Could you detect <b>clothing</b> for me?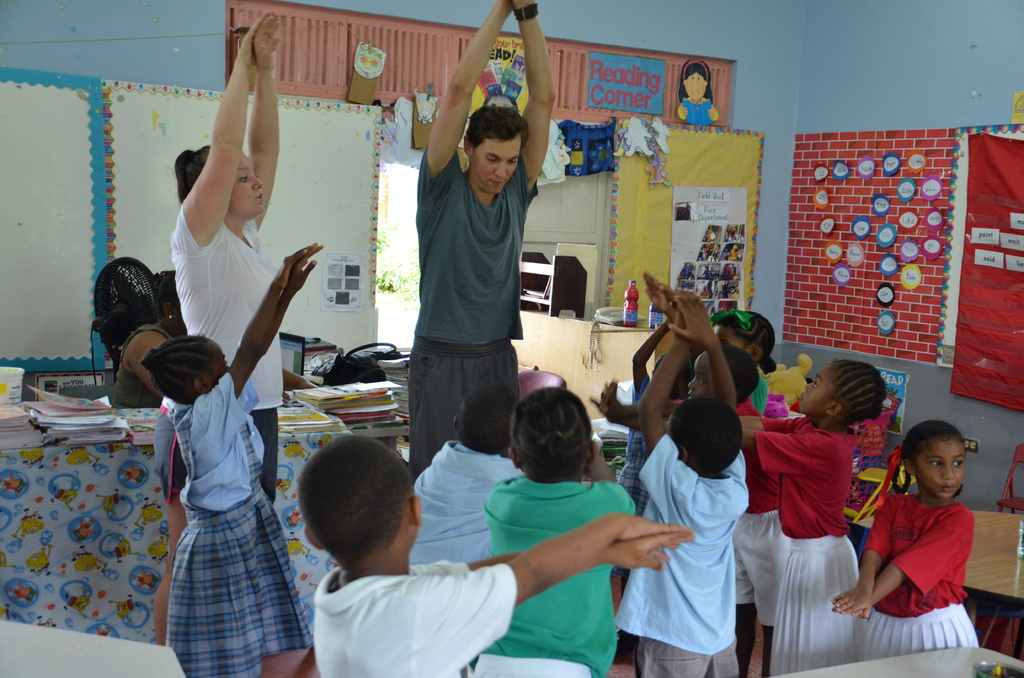
Detection result: [748, 412, 859, 674].
